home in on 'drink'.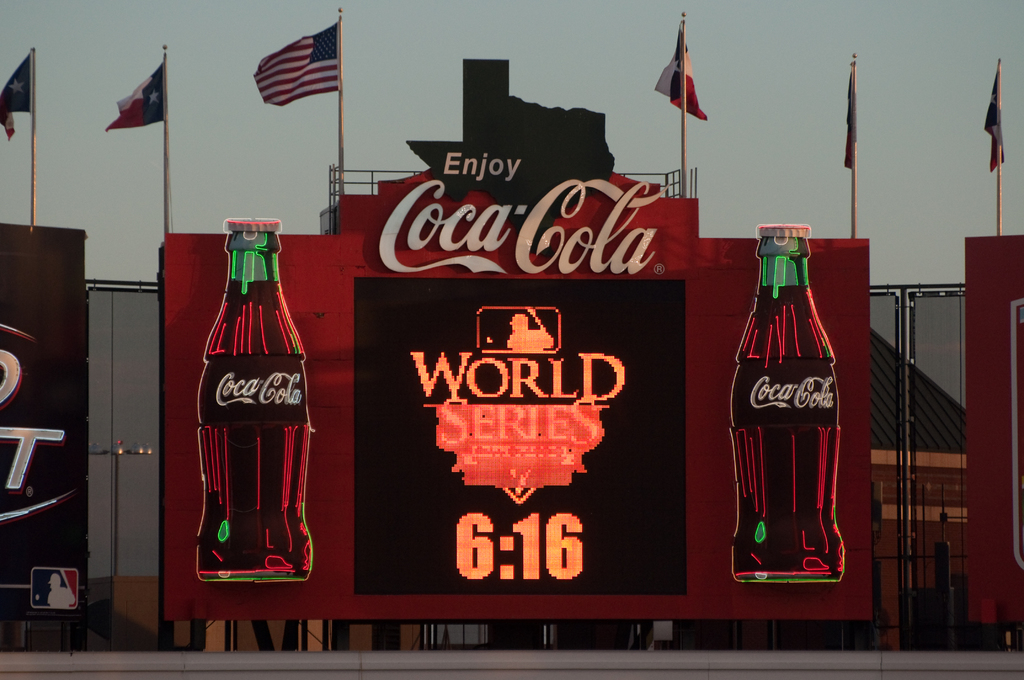
Homed in at (194, 213, 316, 581).
